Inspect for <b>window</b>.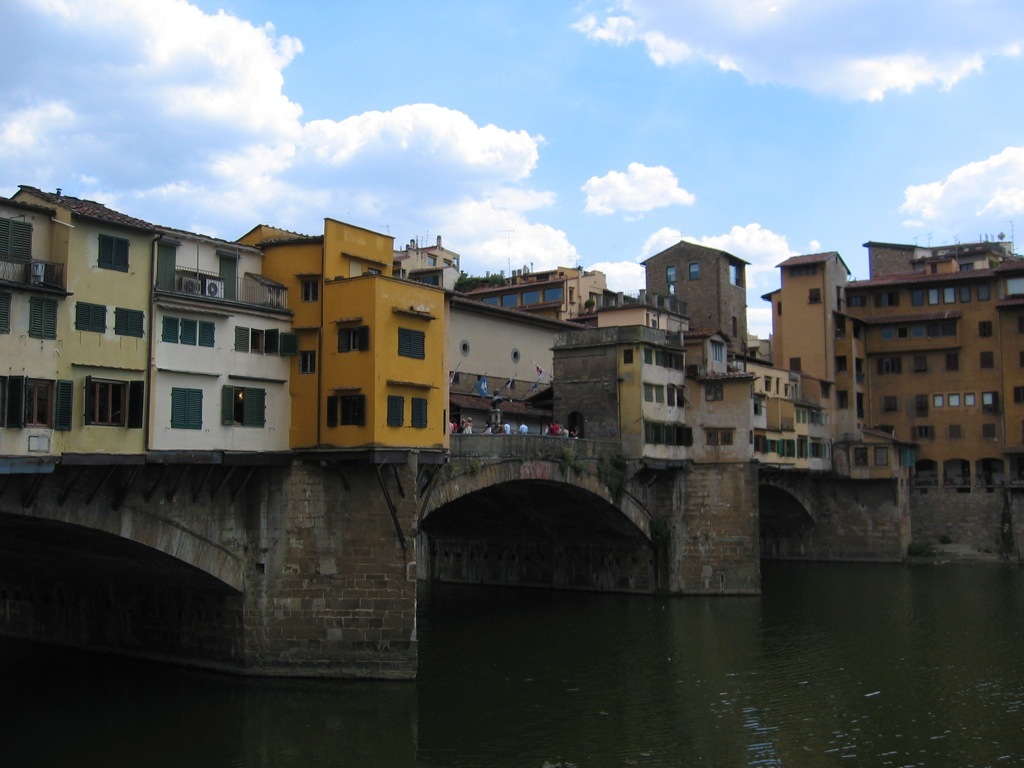
Inspection: pyautogui.locateOnScreen(343, 330, 363, 355).
